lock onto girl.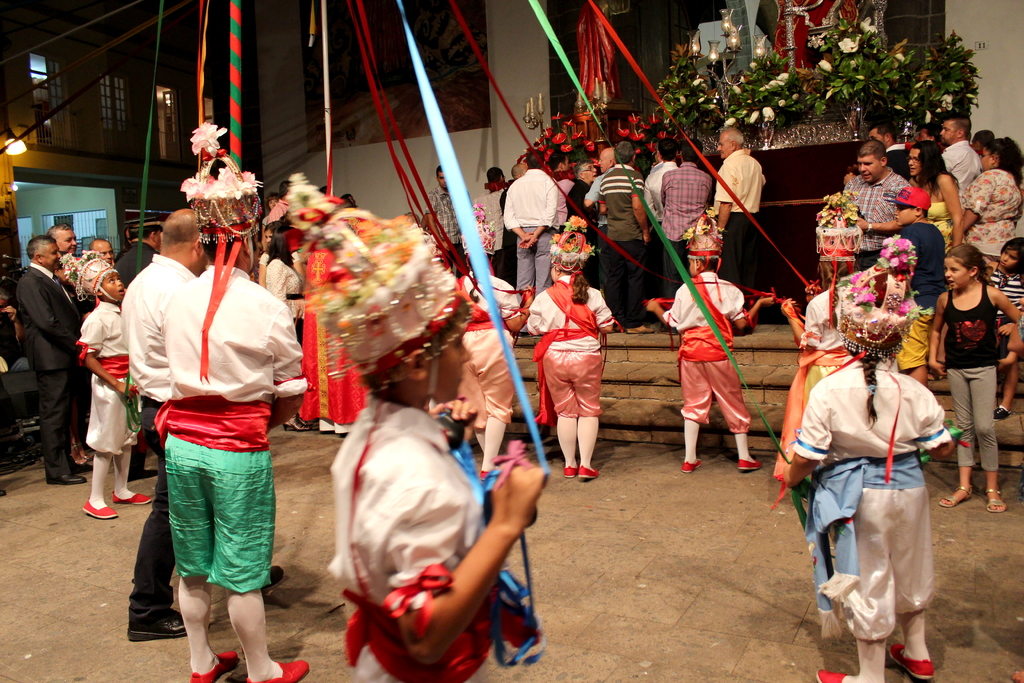
Locked: {"left": 924, "top": 245, "right": 1009, "bottom": 518}.
